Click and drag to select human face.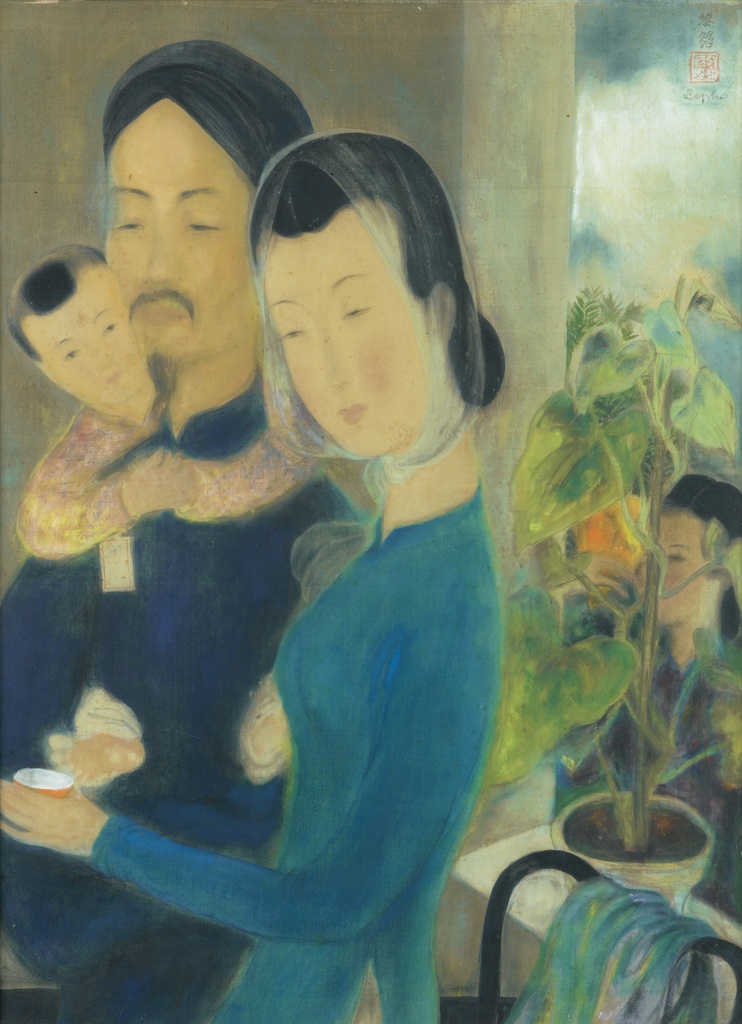
Selection: l=267, t=209, r=437, b=460.
